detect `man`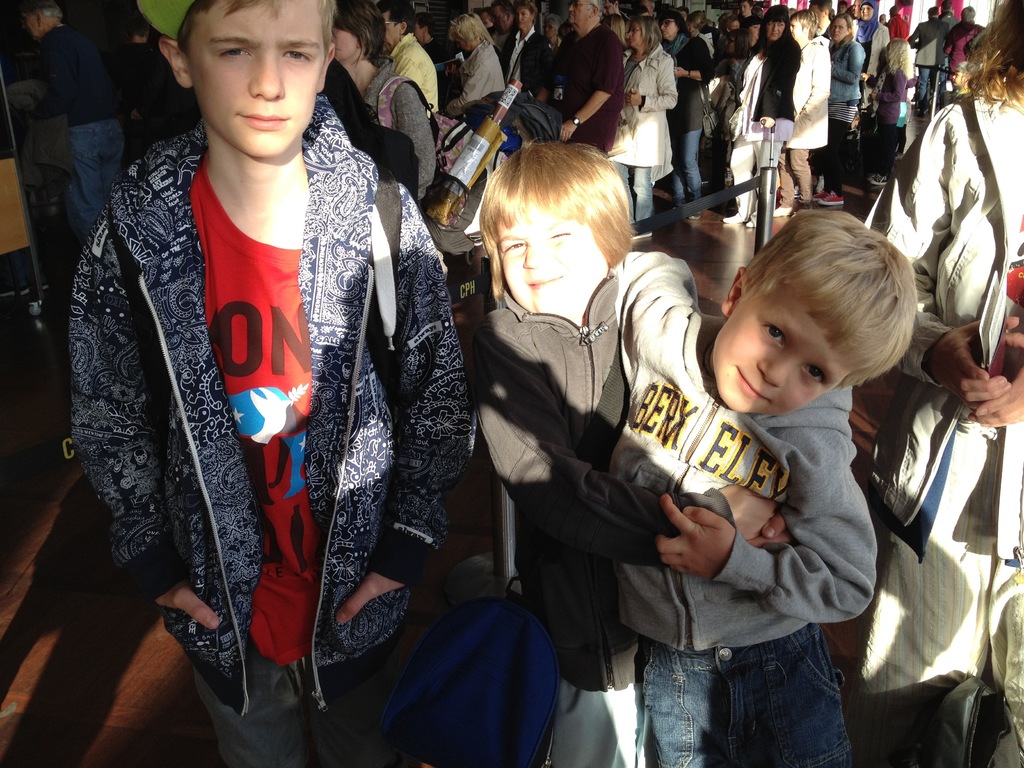
[left=550, top=0, right=627, bottom=163]
